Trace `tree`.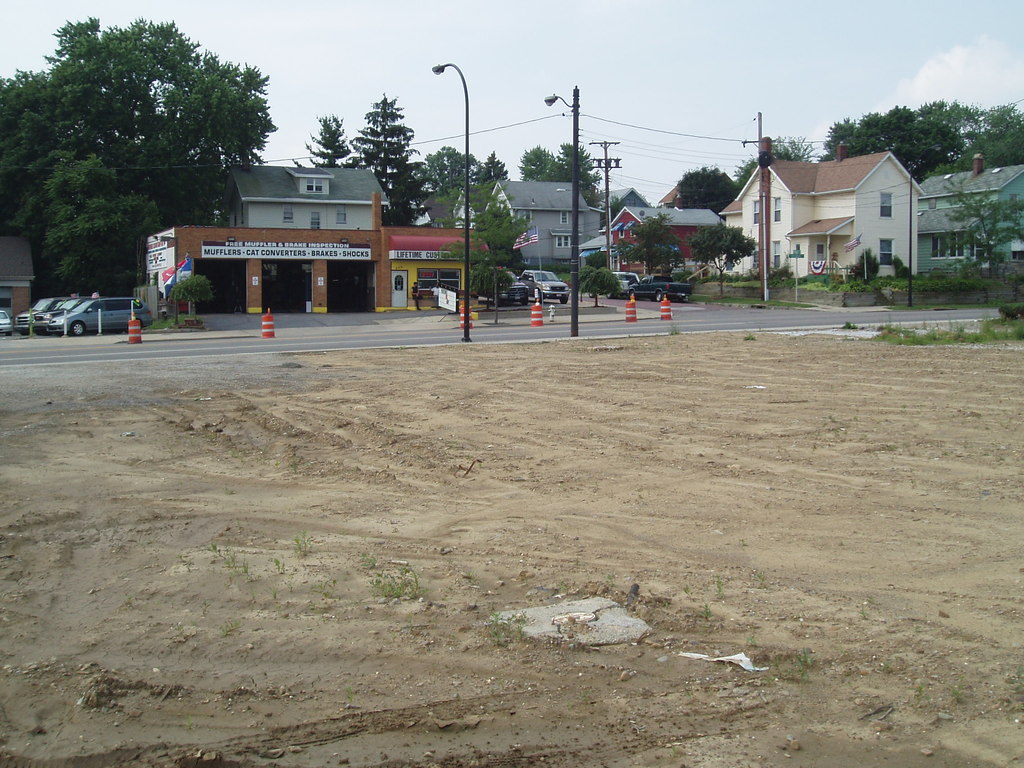
Traced to [669,167,732,216].
